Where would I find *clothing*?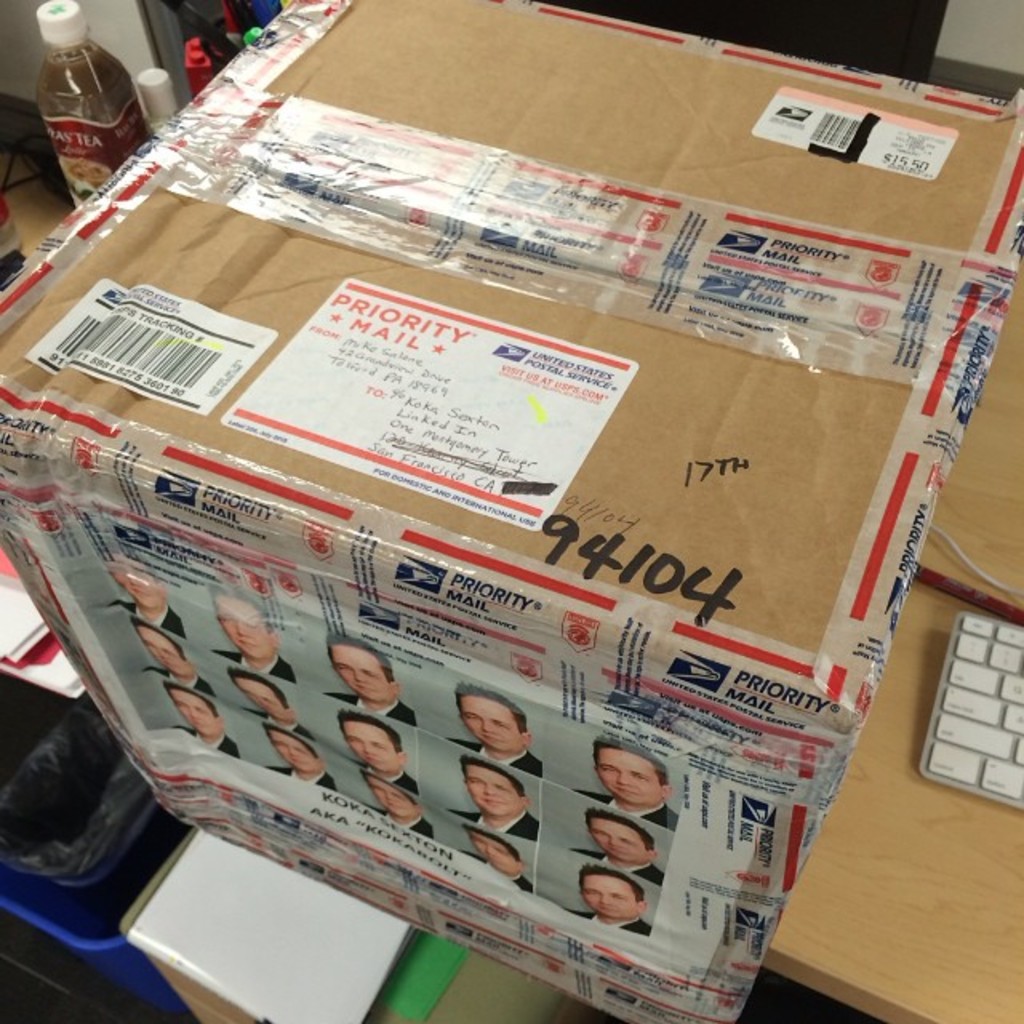
At bbox=[179, 730, 229, 747].
